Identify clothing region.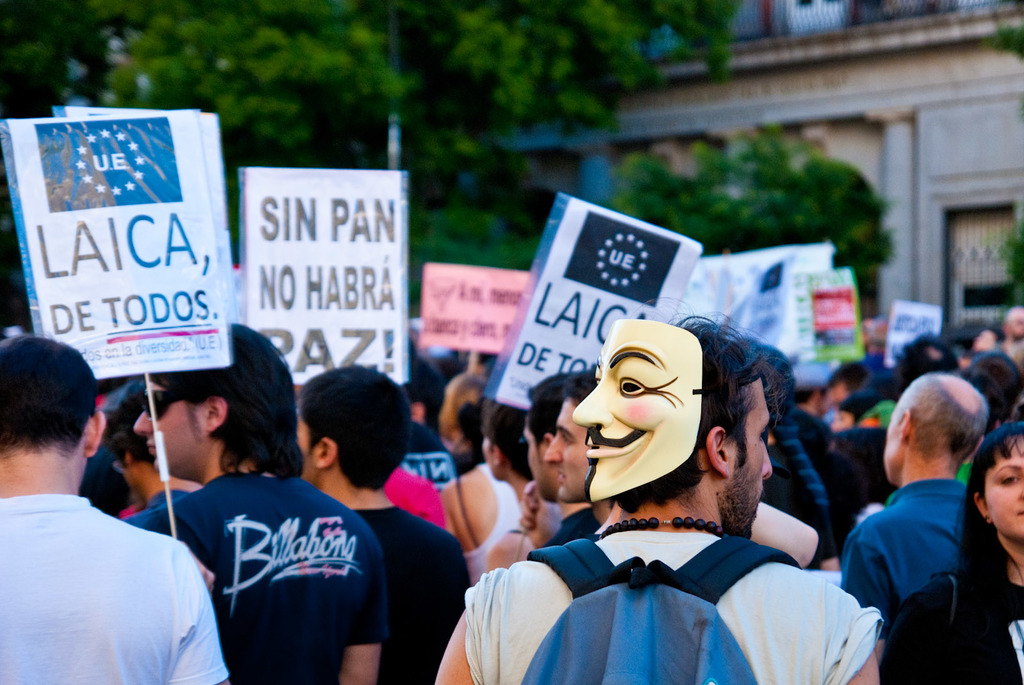
Region: [left=467, top=517, right=883, bottom=684].
